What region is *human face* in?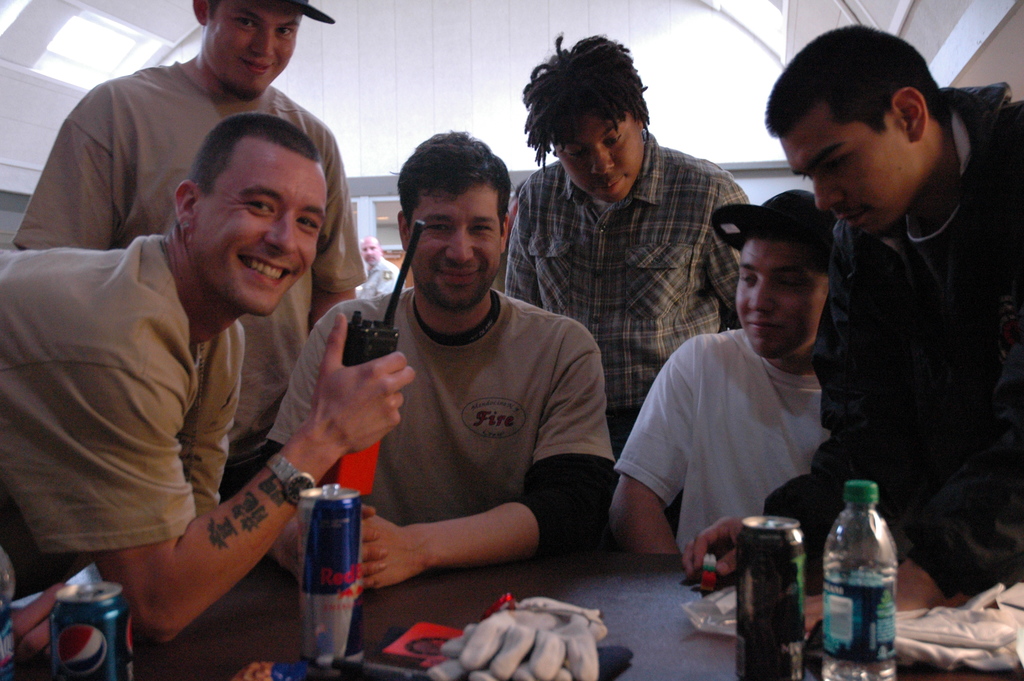
[left=359, top=239, right=380, bottom=268].
